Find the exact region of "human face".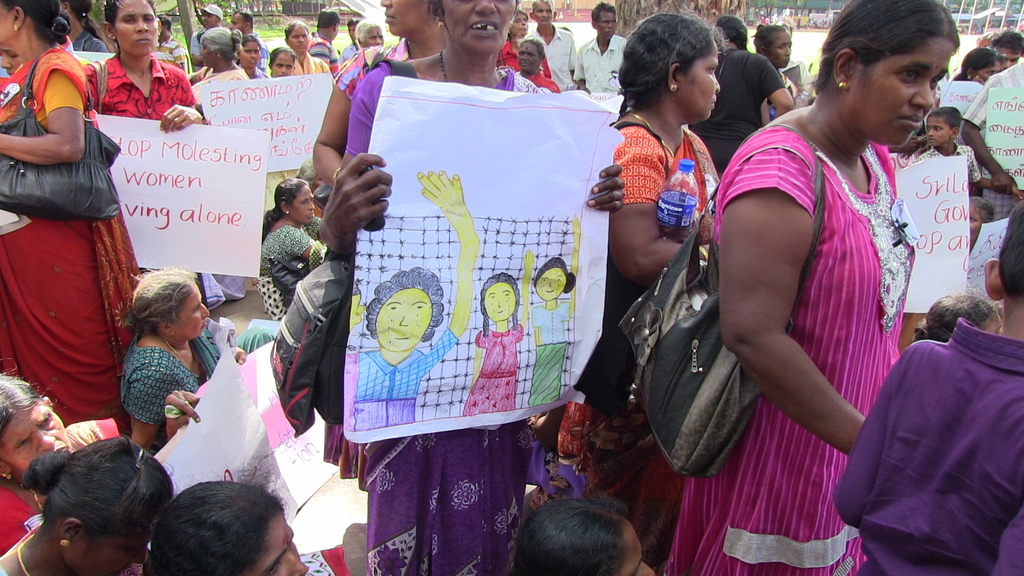
Exact region: box=[275, 54, 290, 77].
